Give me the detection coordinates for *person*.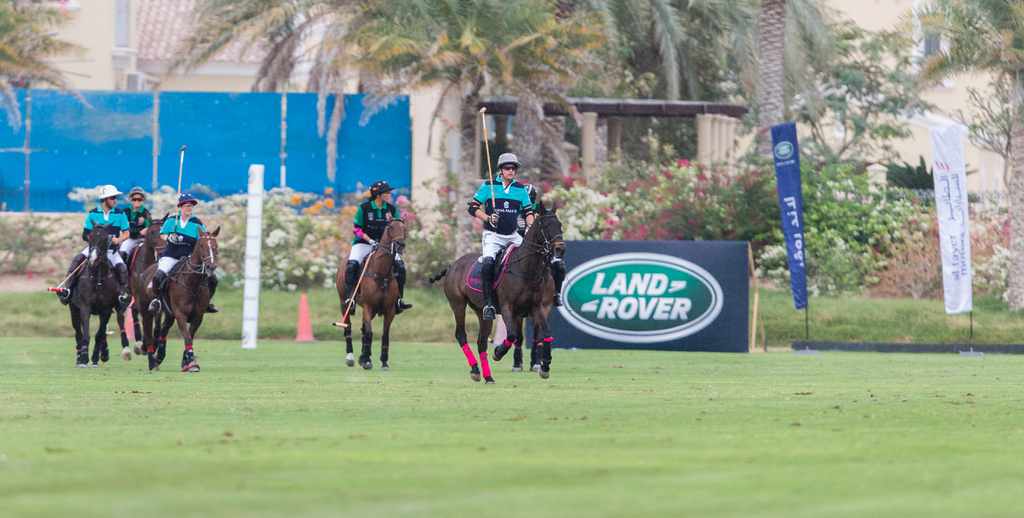
332 179 412 312.
